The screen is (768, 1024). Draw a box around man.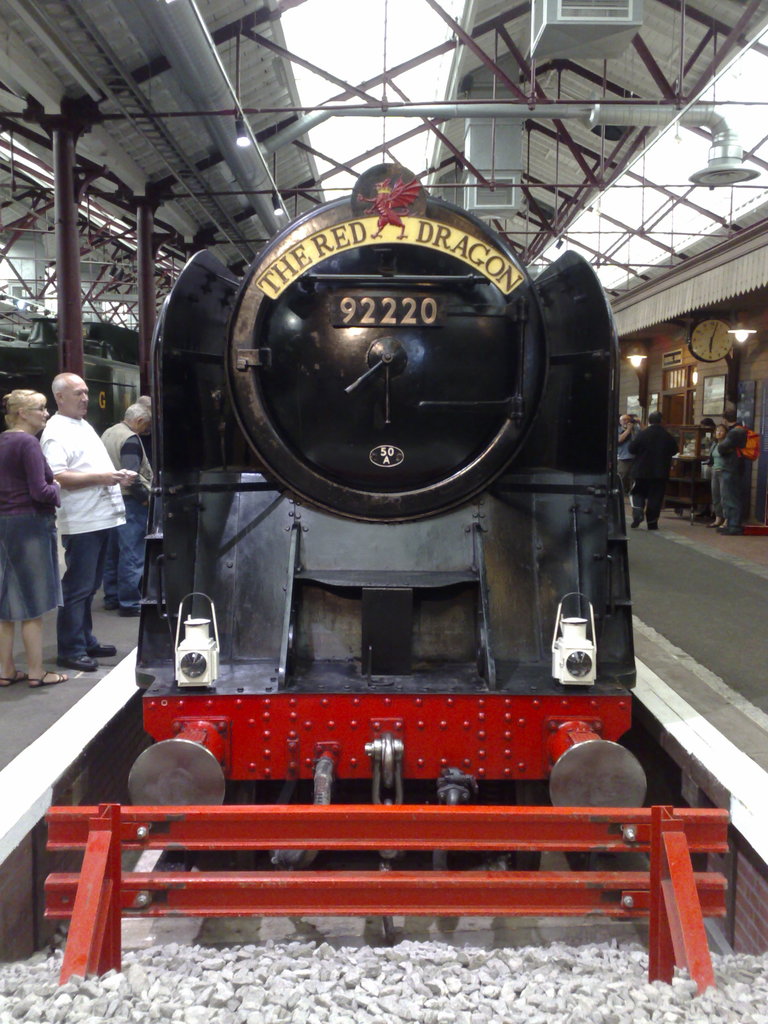
(x1=100, y1=402, x2=154, y2=619).
